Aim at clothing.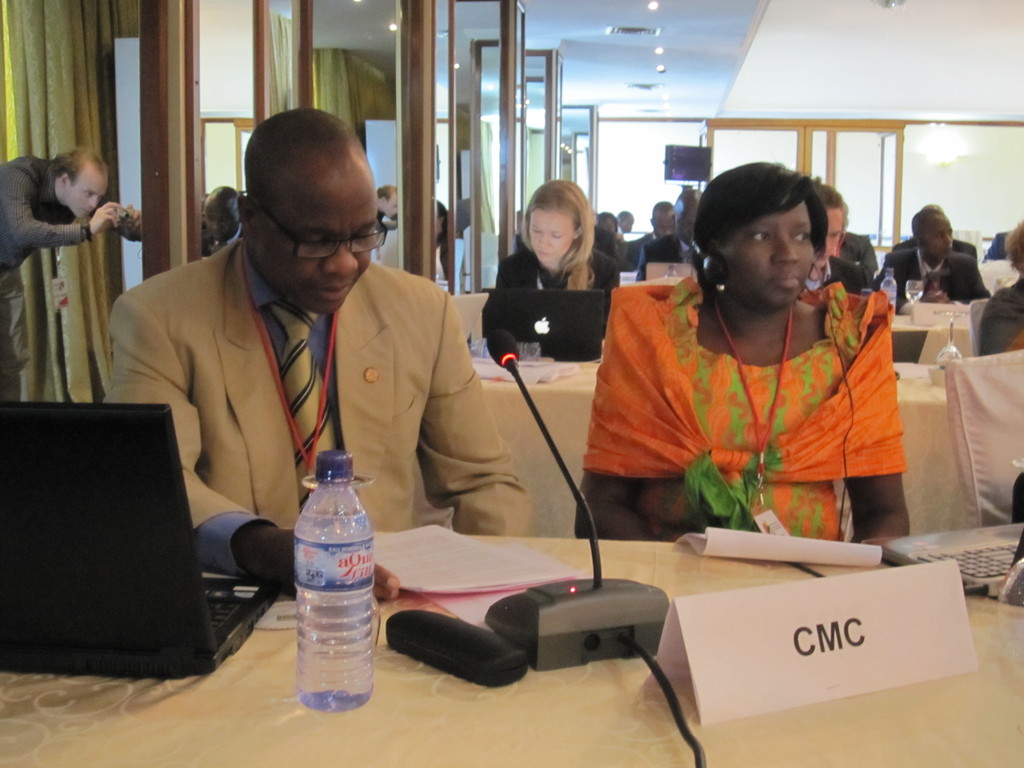
Aimed at <bbox>835, 227, 879, 276</bbox>.
